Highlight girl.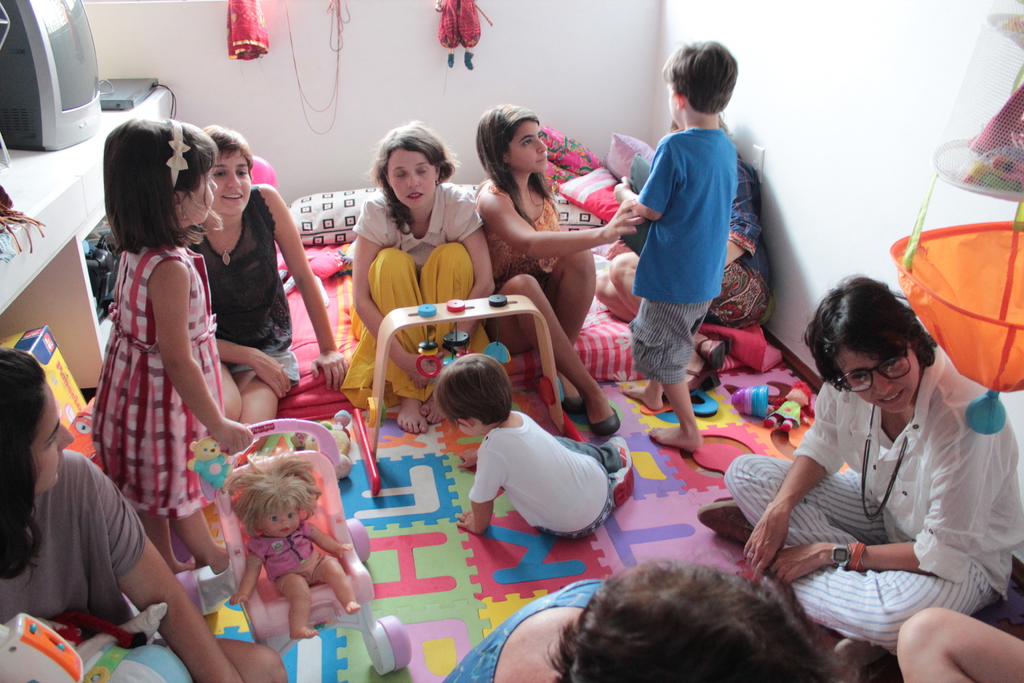
Highlighted region: <bbox>189, 120, 348, 424</bbox>.
